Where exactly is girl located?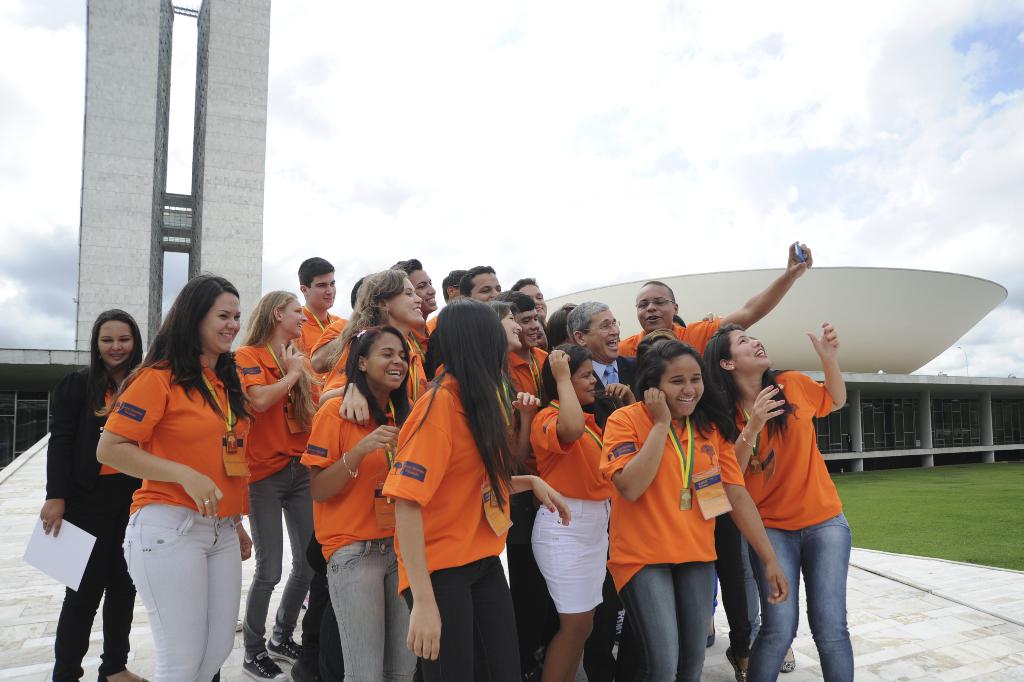
Its bounding box is bbox=(95, 269, 246, 681).
